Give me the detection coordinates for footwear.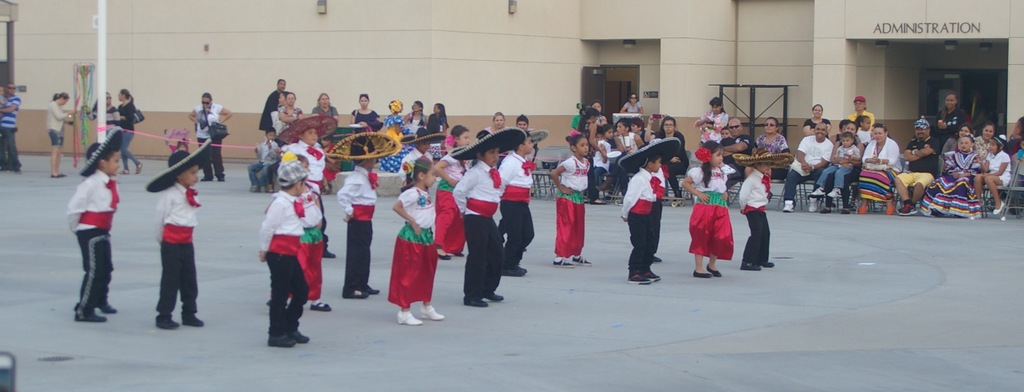
993, 201, 1005, 212.
